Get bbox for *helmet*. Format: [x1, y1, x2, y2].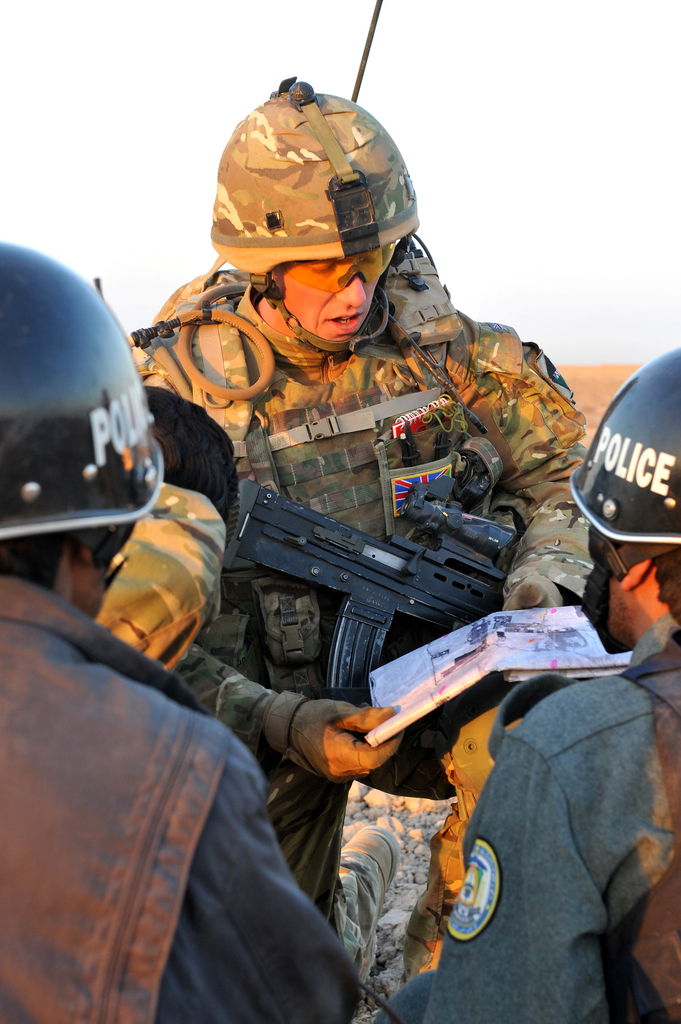
[561, 342, 680, 545].
